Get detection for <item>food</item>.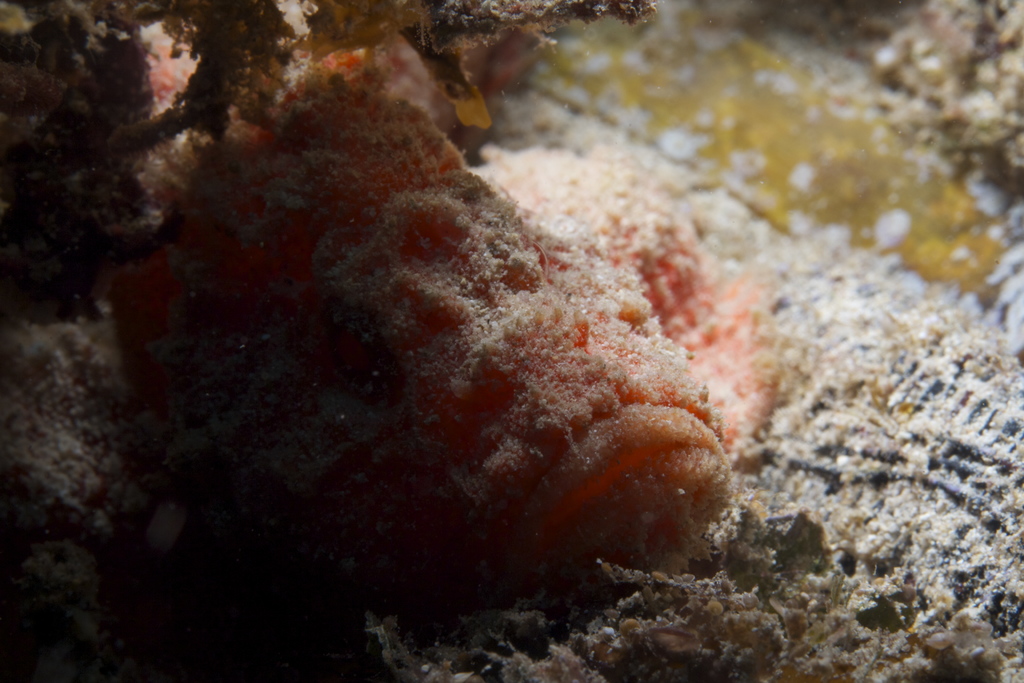
Detection: box(0, 207, 199, 682).
